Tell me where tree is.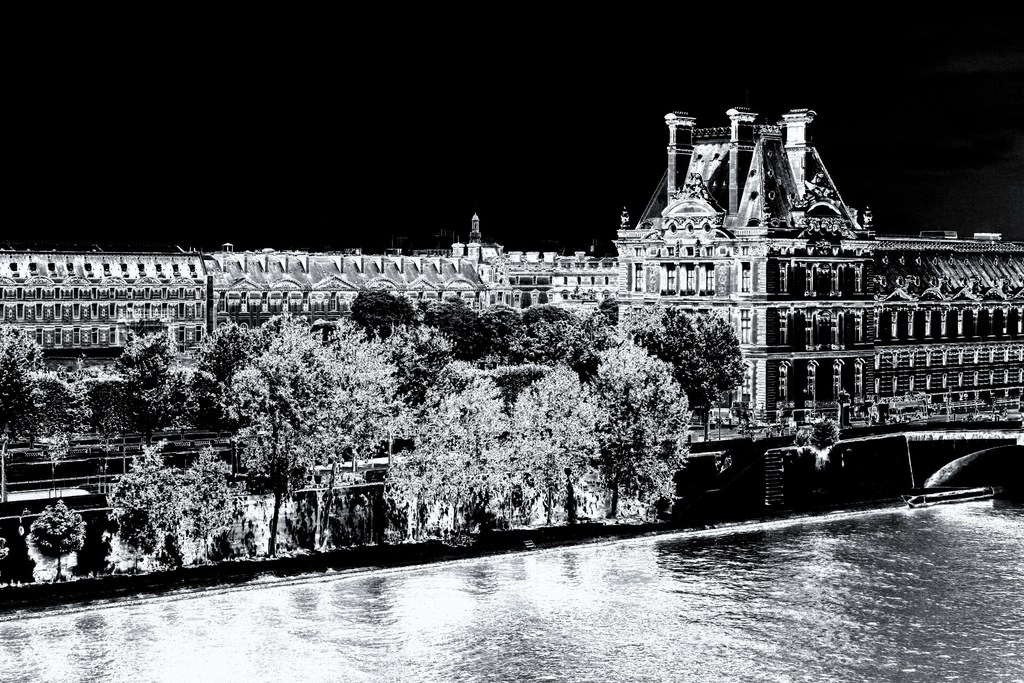
tree is at pyautogui.locateOnScreen(632, 302, 745, 429).
